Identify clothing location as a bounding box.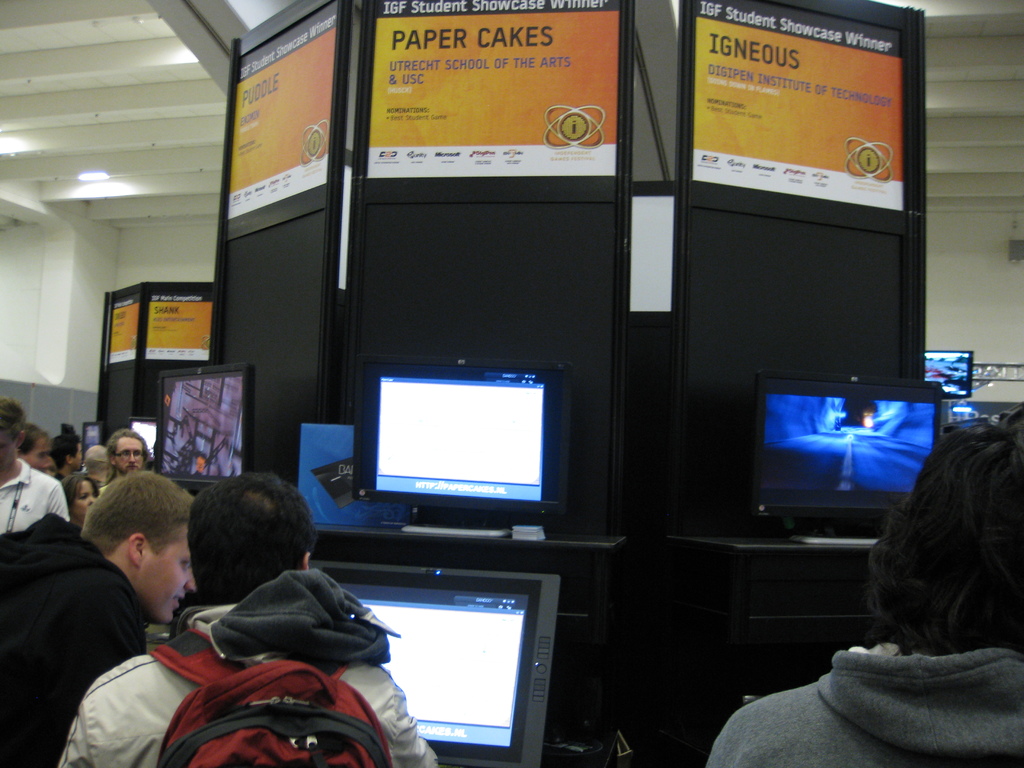
0 502 156 767.
